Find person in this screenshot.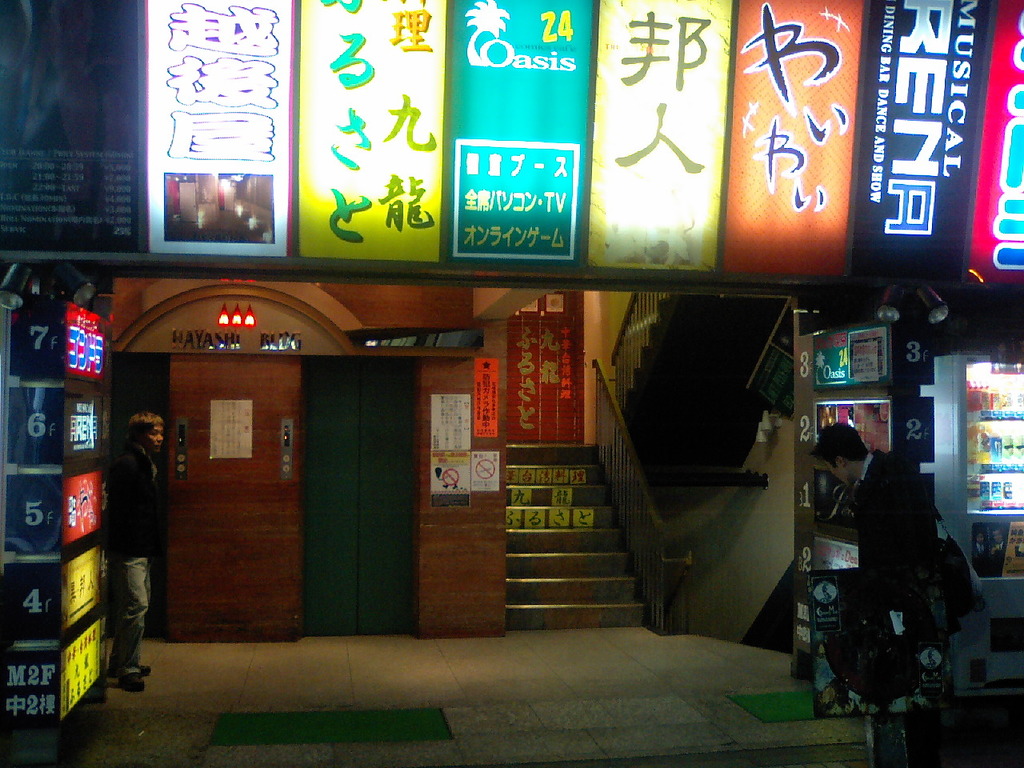
The bounding box for person is [812, 418, 936, 762].
